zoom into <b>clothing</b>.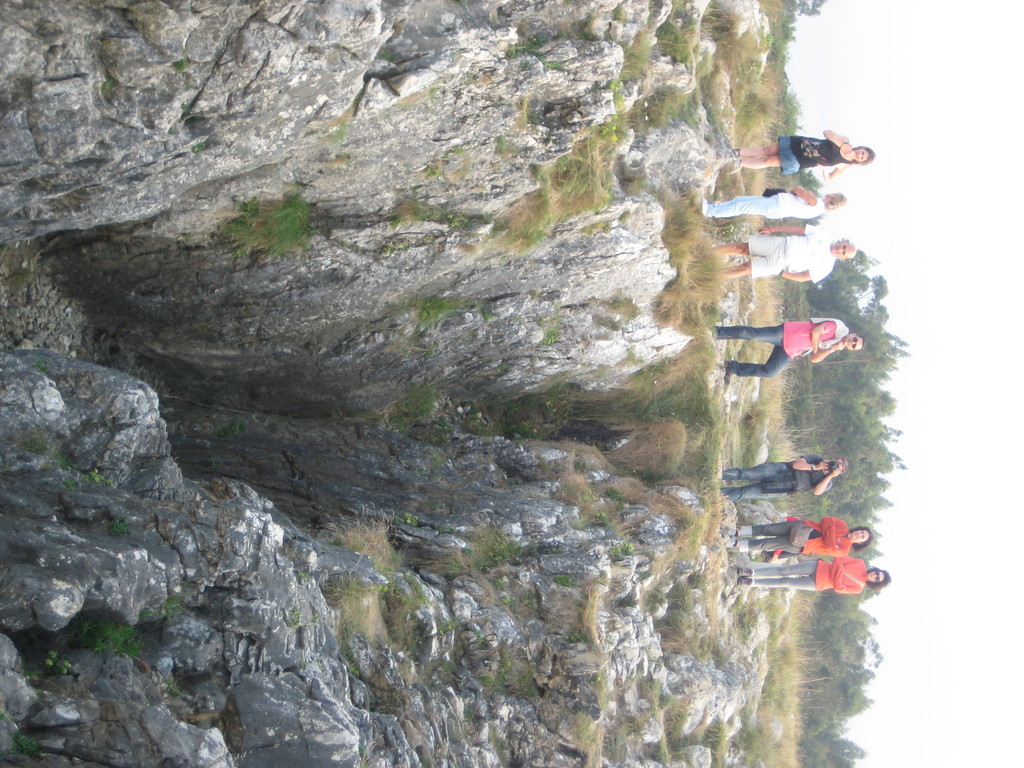
Zoom target: 719 451 834 504.
